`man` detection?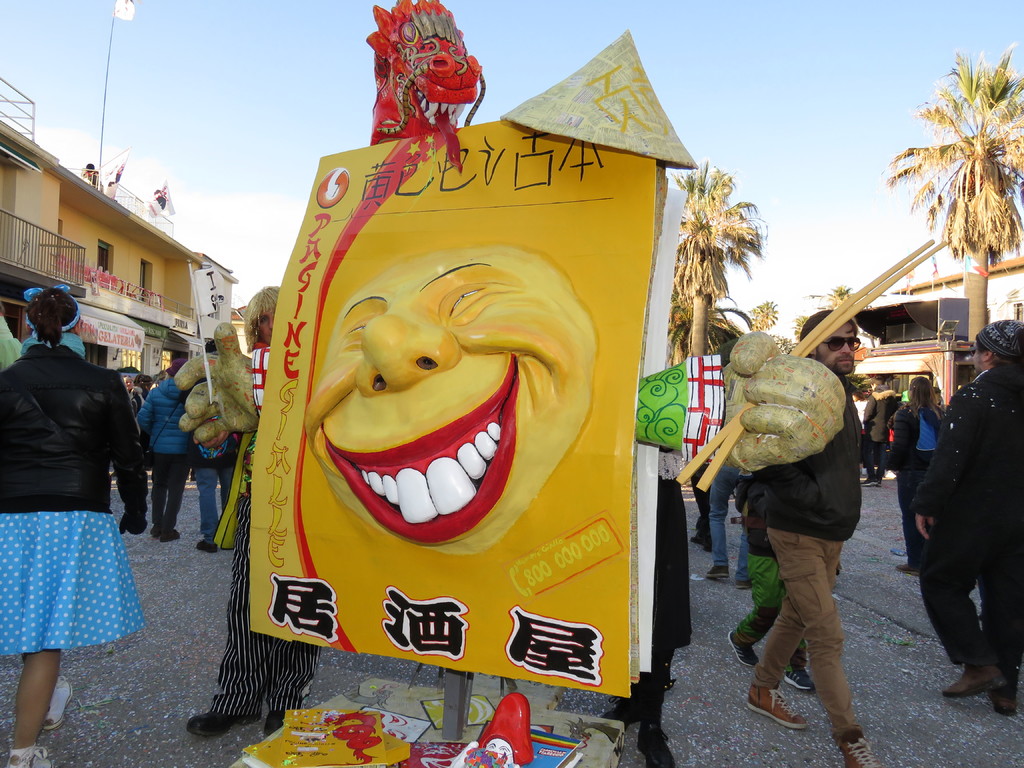
select_region(747, 309, 881, 767)
